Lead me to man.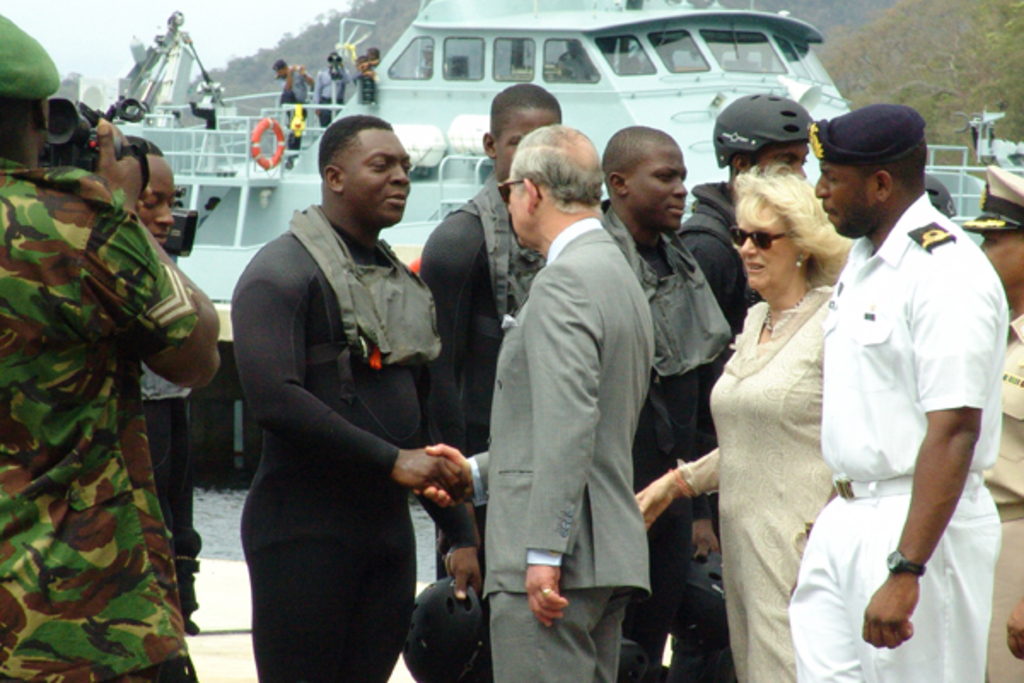
Lead to [265, 58, 311, 162].
